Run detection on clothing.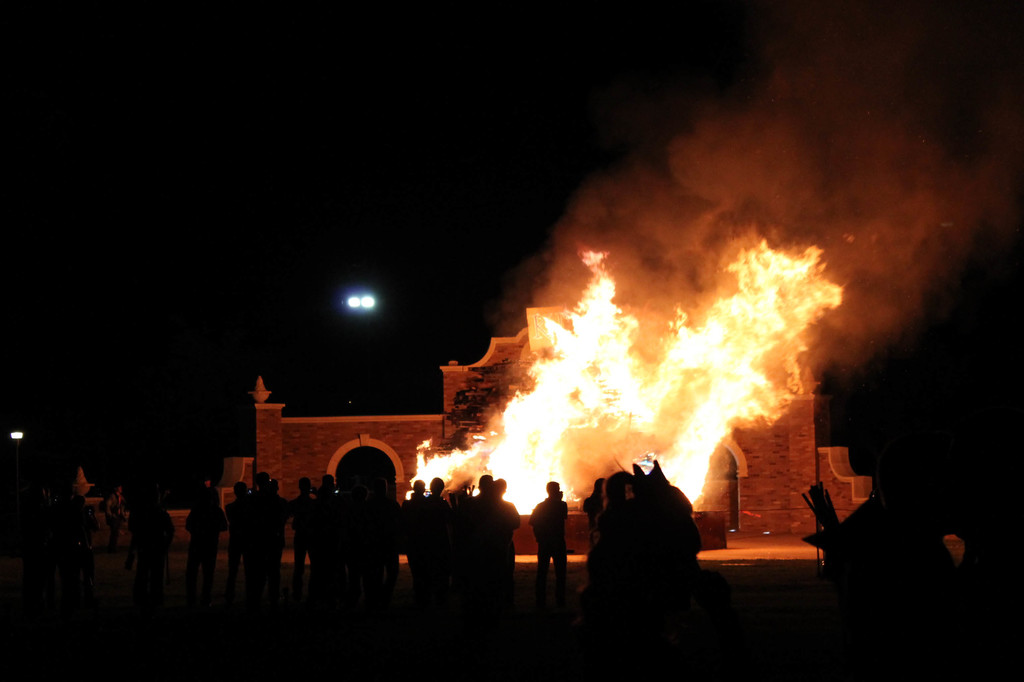
Result: {"left": 526, "top": 496, "right": 567, "bottom": 595}.
